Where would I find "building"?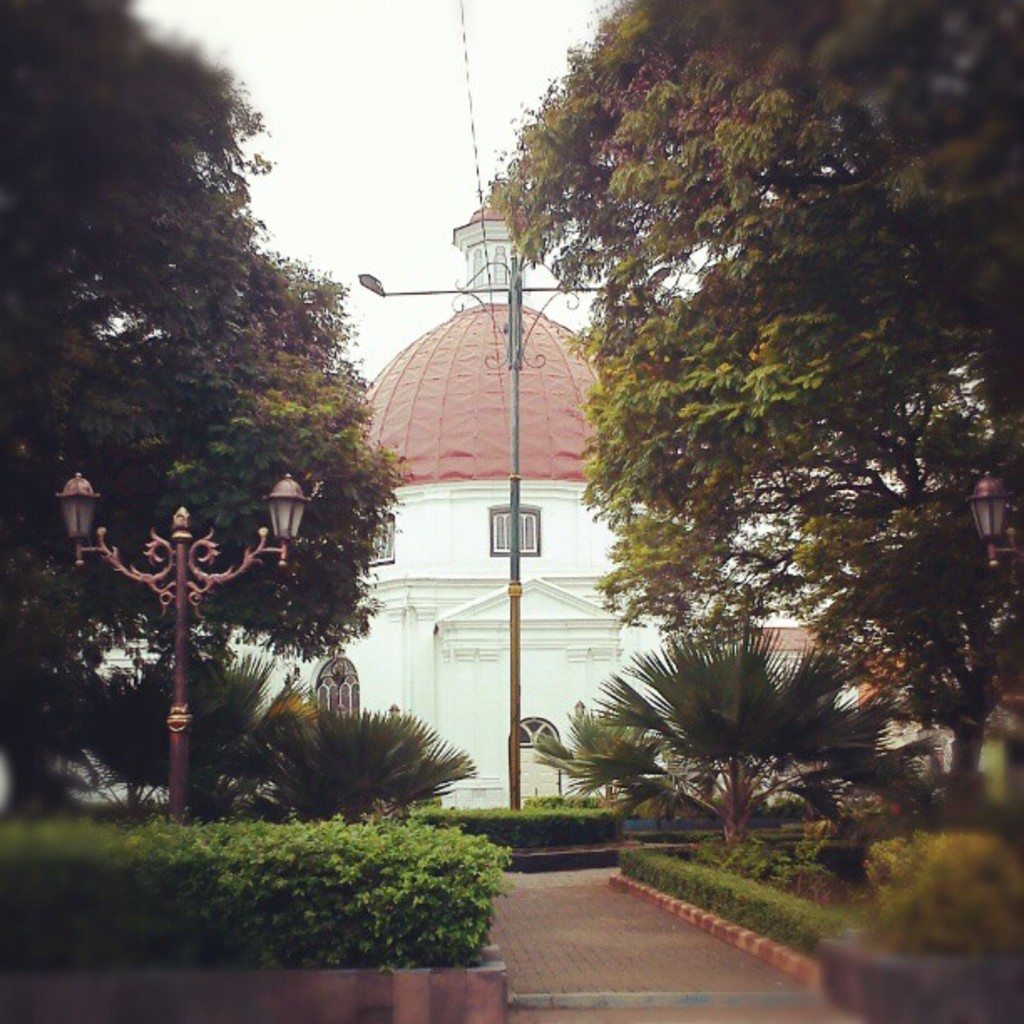
At region(0, 191, 1021, 808).
